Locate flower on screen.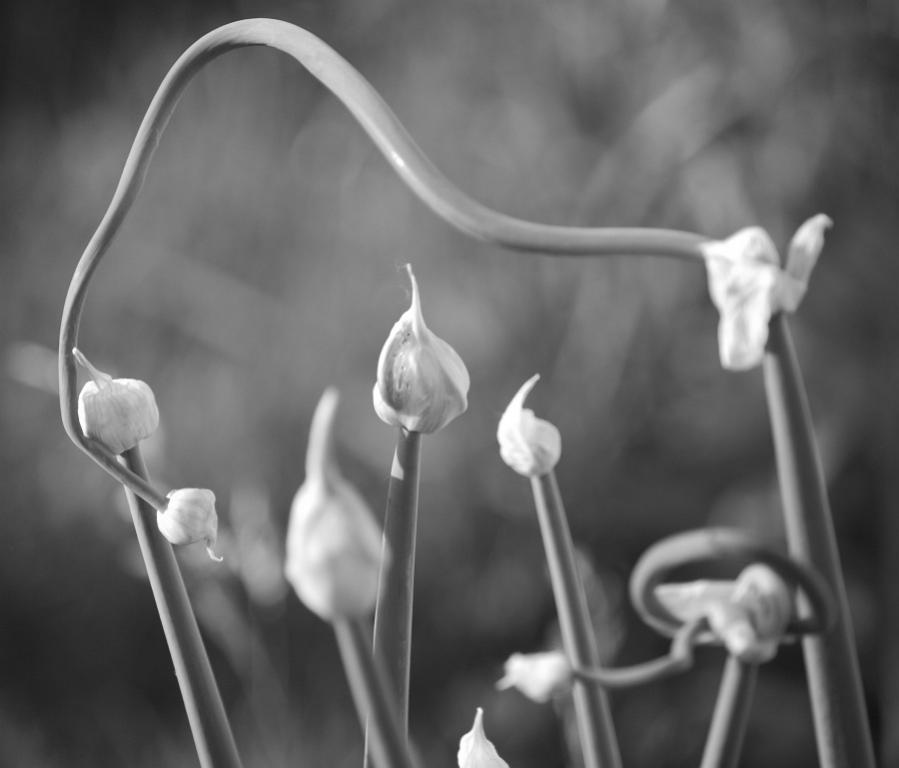
On screen at 456/711/518/767.
